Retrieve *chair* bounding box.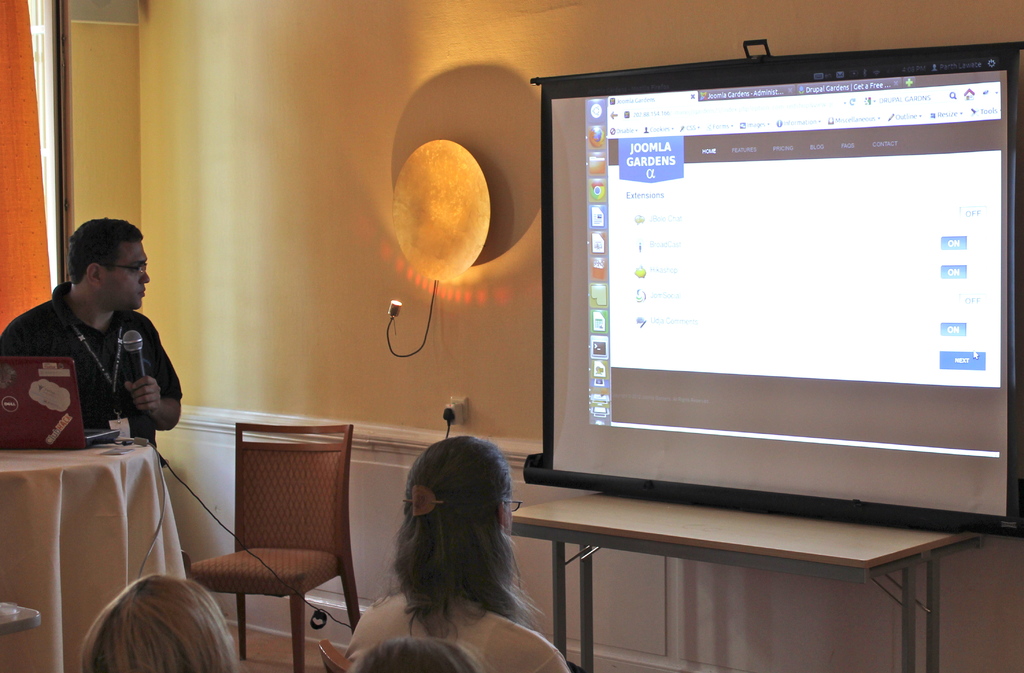
Bounding box: box=[163, 448, 362, 667].
